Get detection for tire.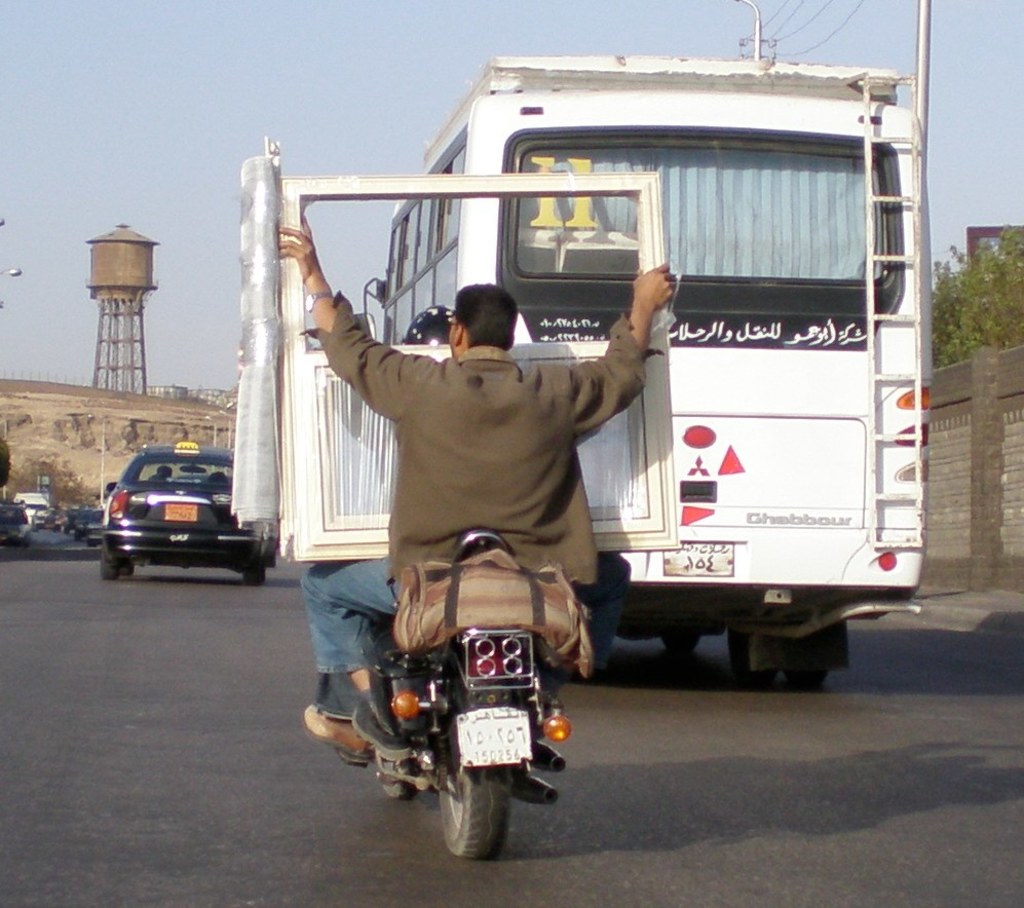
Detection: box=[731, 622, 774, 687].
